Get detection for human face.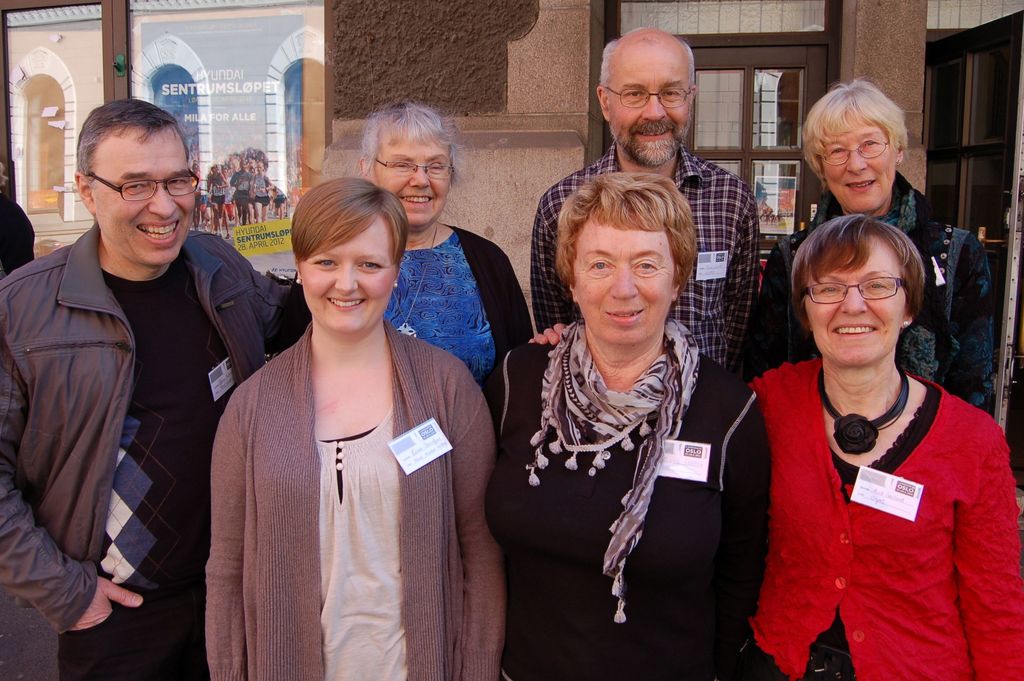
Detection: <region>806, 241, 909, 364</region>.
